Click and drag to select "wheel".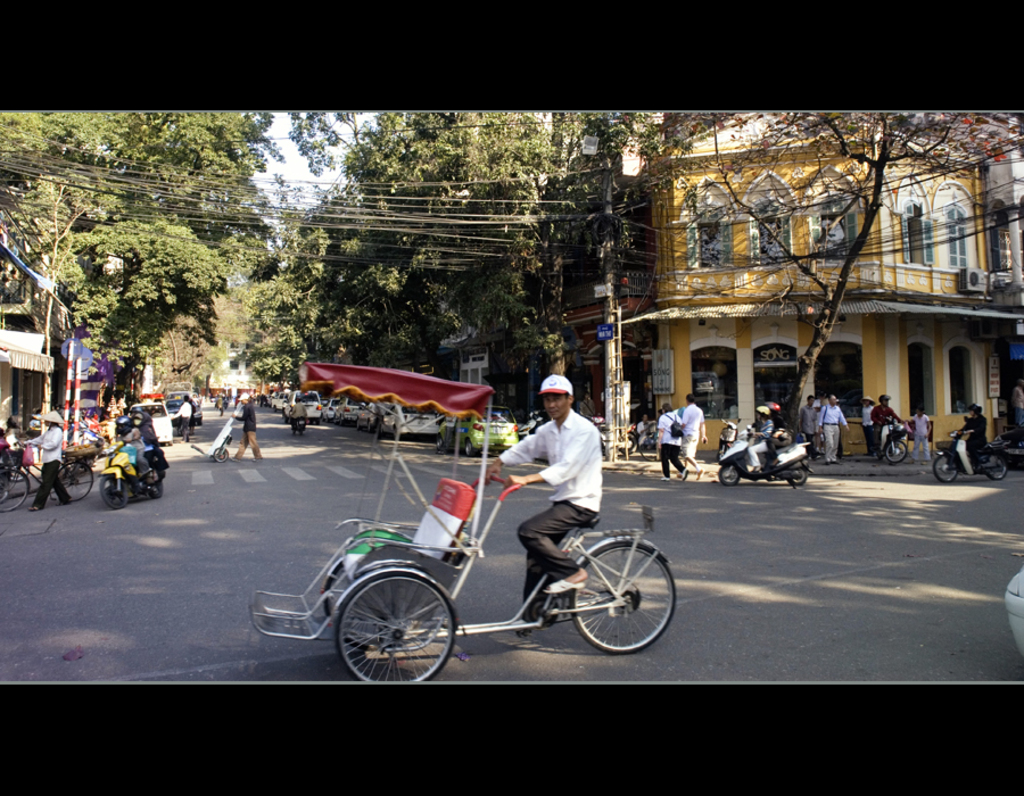
Selection: {"left": 934, "top": 455, "right": 956, "bottom": 483}.
